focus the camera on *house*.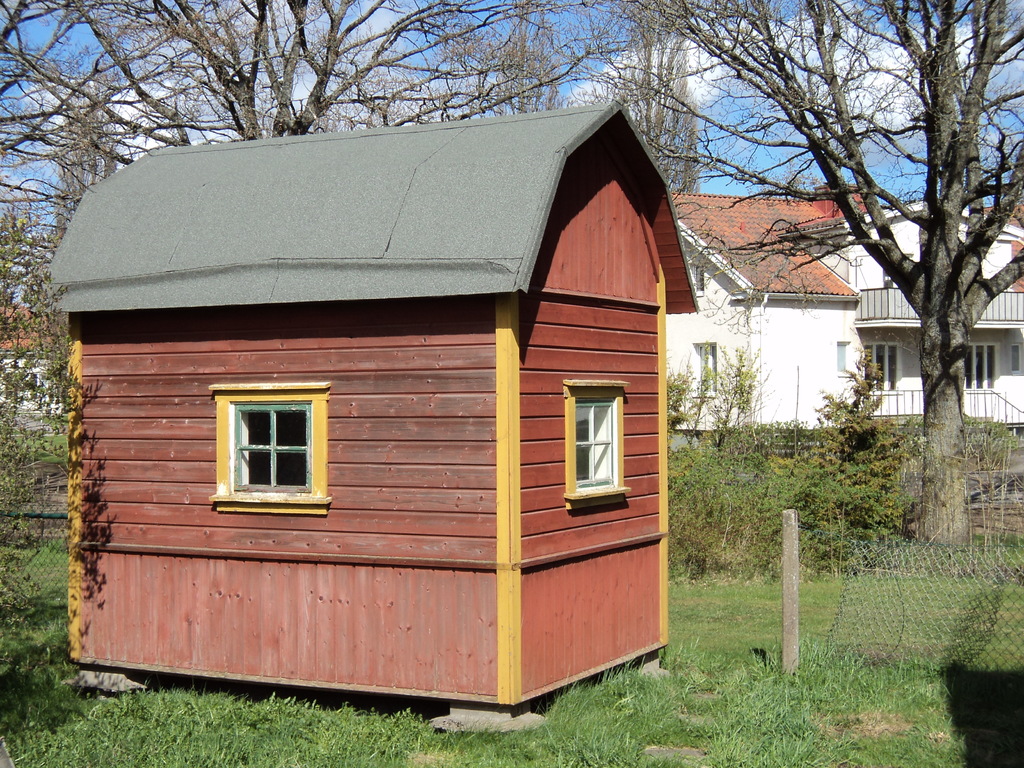
Focus region: l=664, t=188, r=881, b=460.
